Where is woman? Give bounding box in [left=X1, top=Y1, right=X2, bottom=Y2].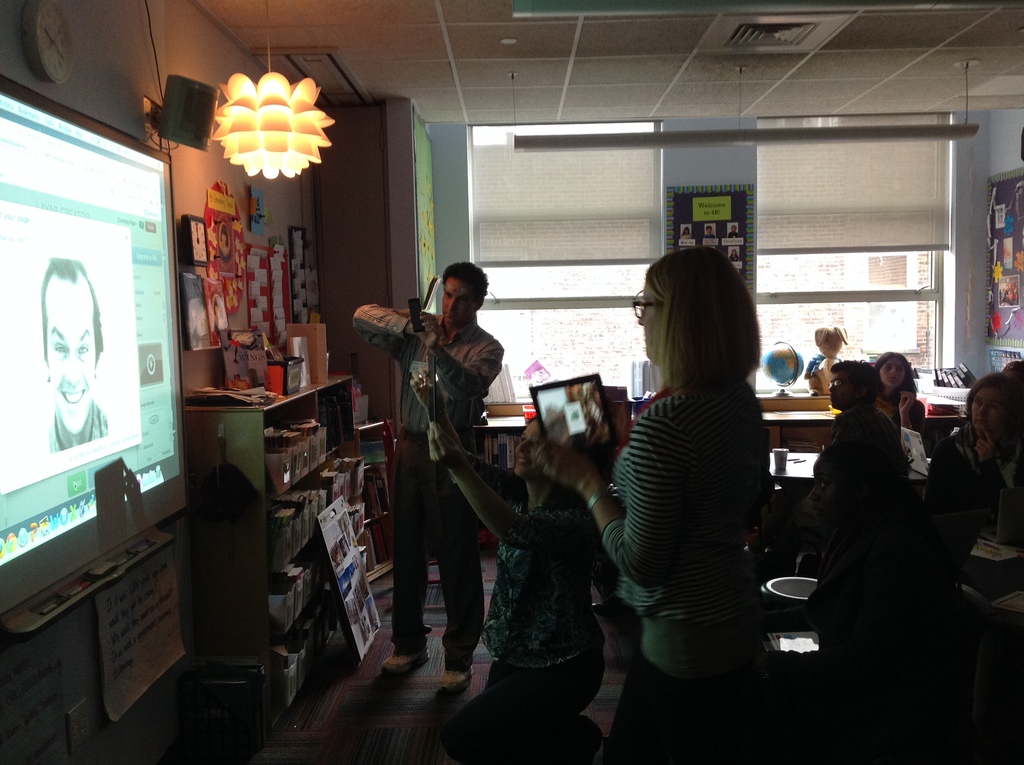
[left=515, top=224, right=796, bottom=764].
